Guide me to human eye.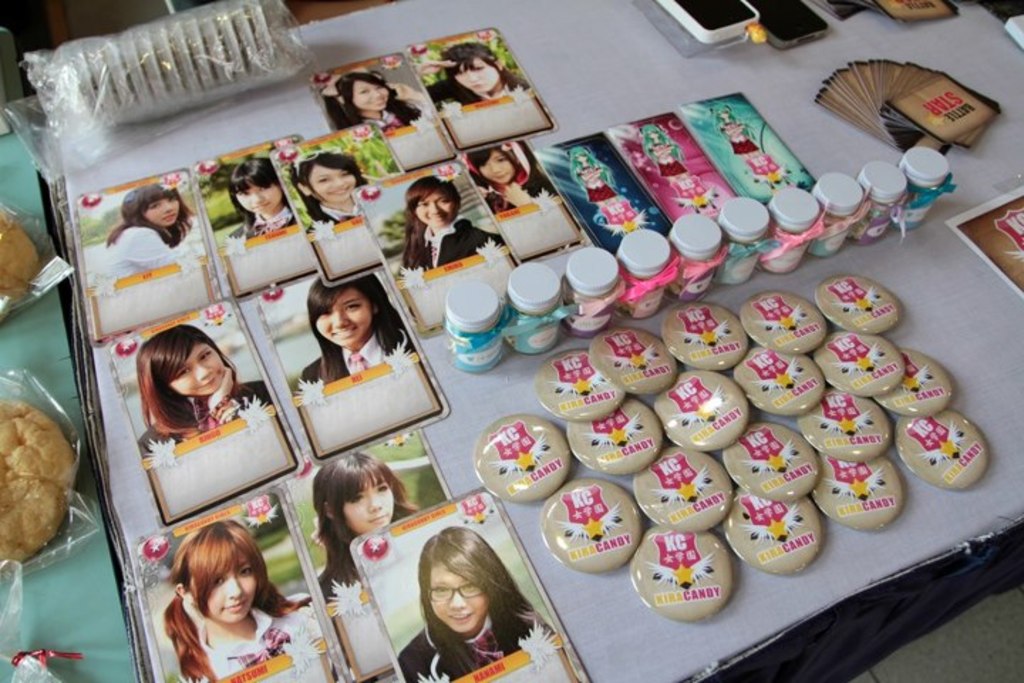
Guidance: box(148, 203, 161, 212).
